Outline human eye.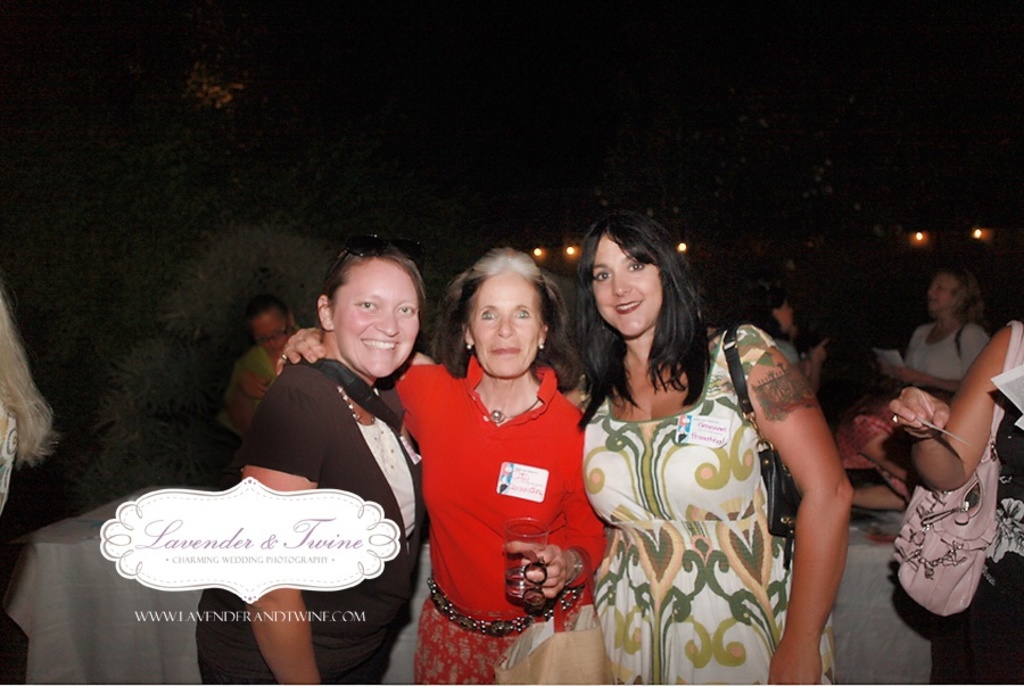
Outline: [350,296,378,312].
